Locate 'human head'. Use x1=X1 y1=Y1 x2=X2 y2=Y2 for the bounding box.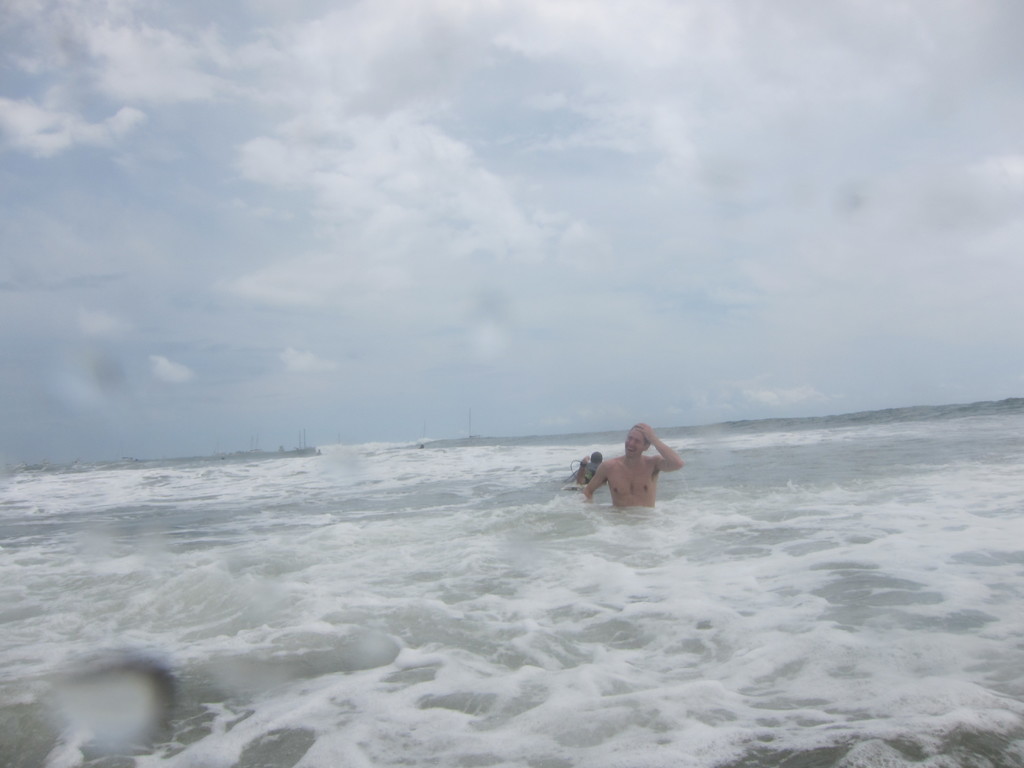
x1=614 y1=419 x2=651 y2=452.
